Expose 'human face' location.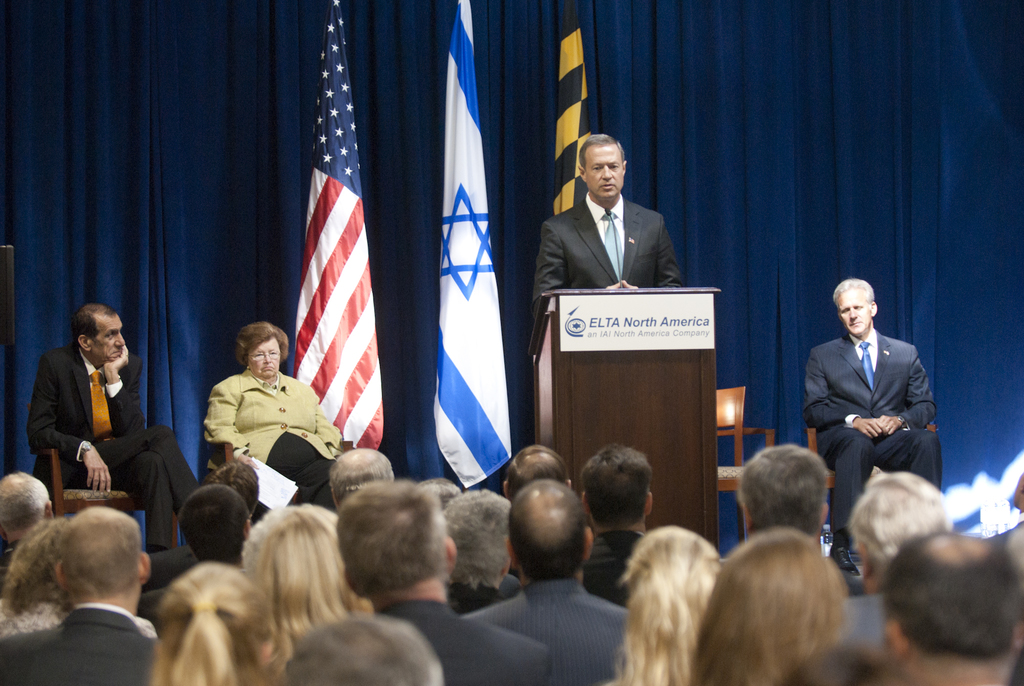
Exposed at select_region(582, 145, 623, 202).
